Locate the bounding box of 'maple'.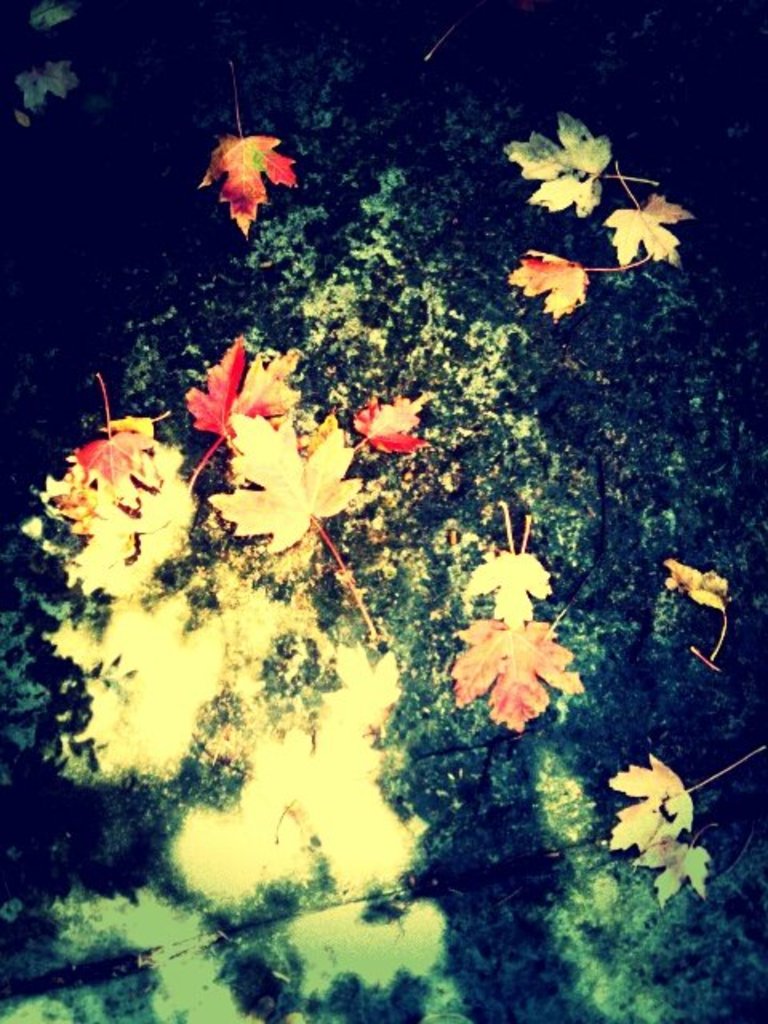
Bounding box: 45,365,170,541.
